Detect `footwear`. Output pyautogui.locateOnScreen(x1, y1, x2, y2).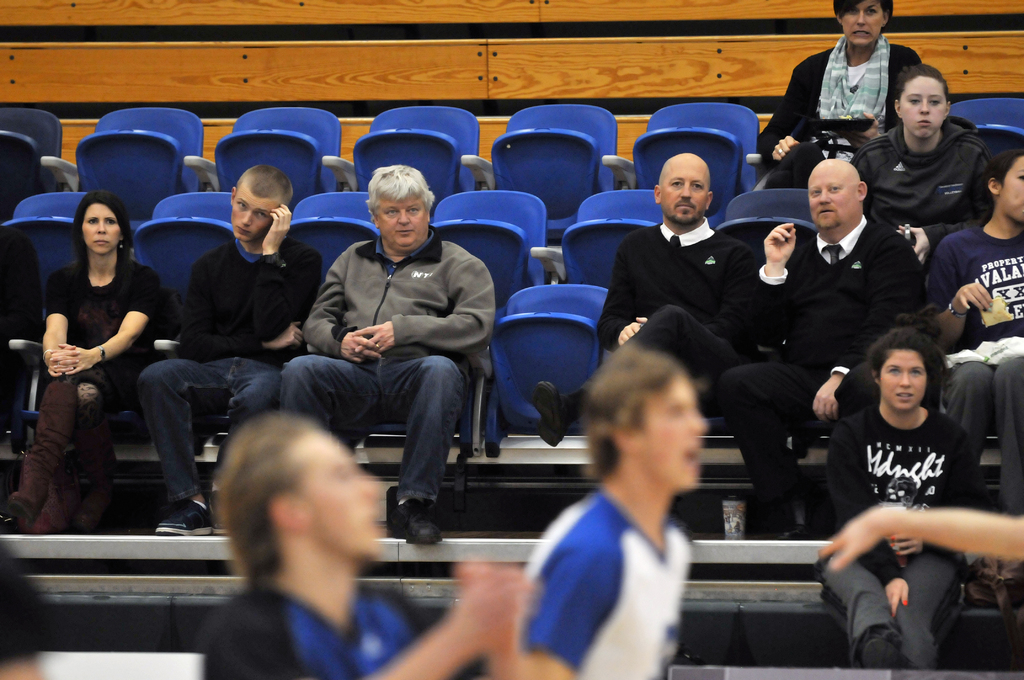
pyautogui.locateOnScreen(156, 500, 214, 534).
